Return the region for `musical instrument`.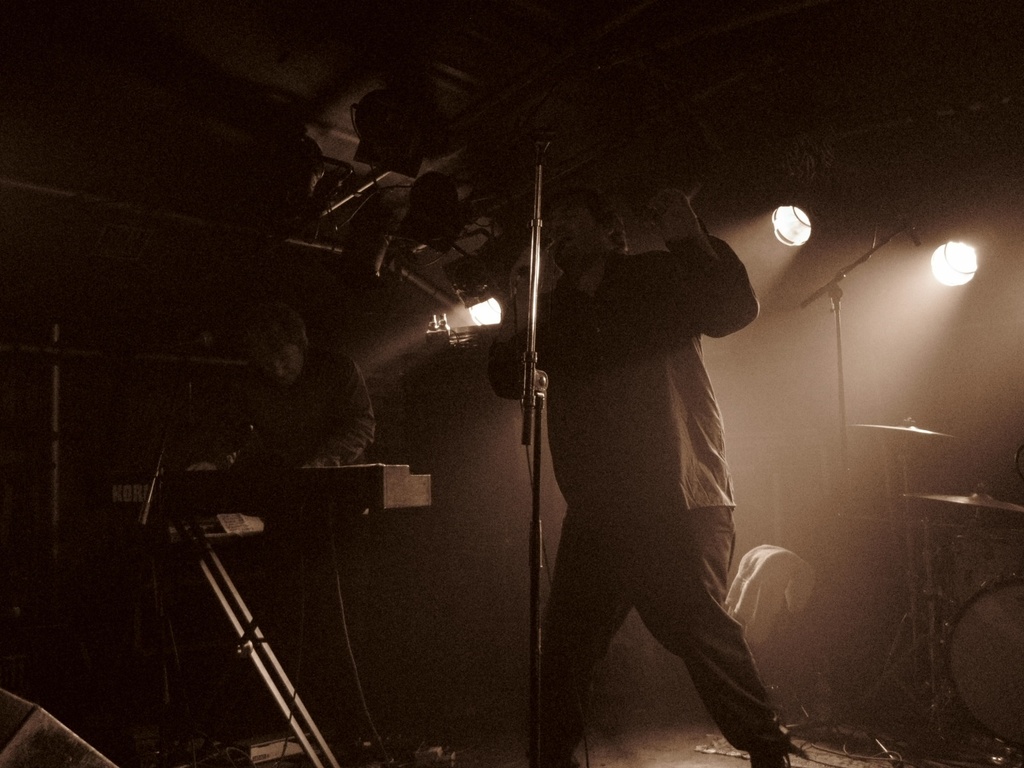
rect(104, 461, 438, 523).
